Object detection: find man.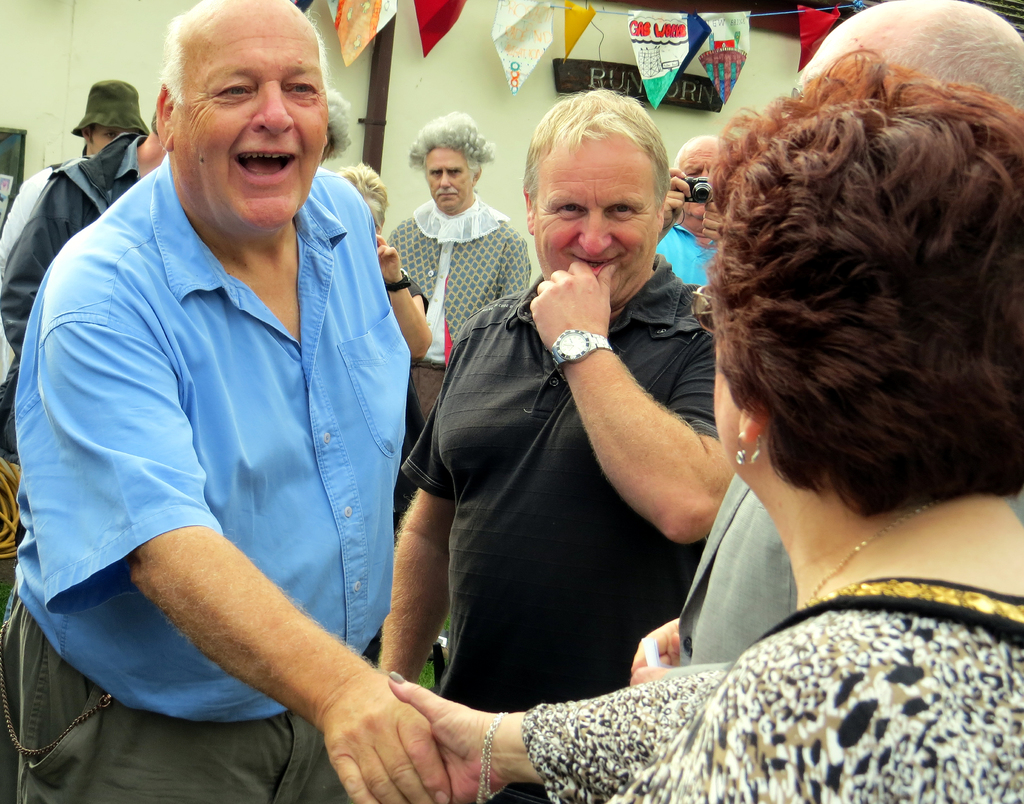
628:0:1023:669.
